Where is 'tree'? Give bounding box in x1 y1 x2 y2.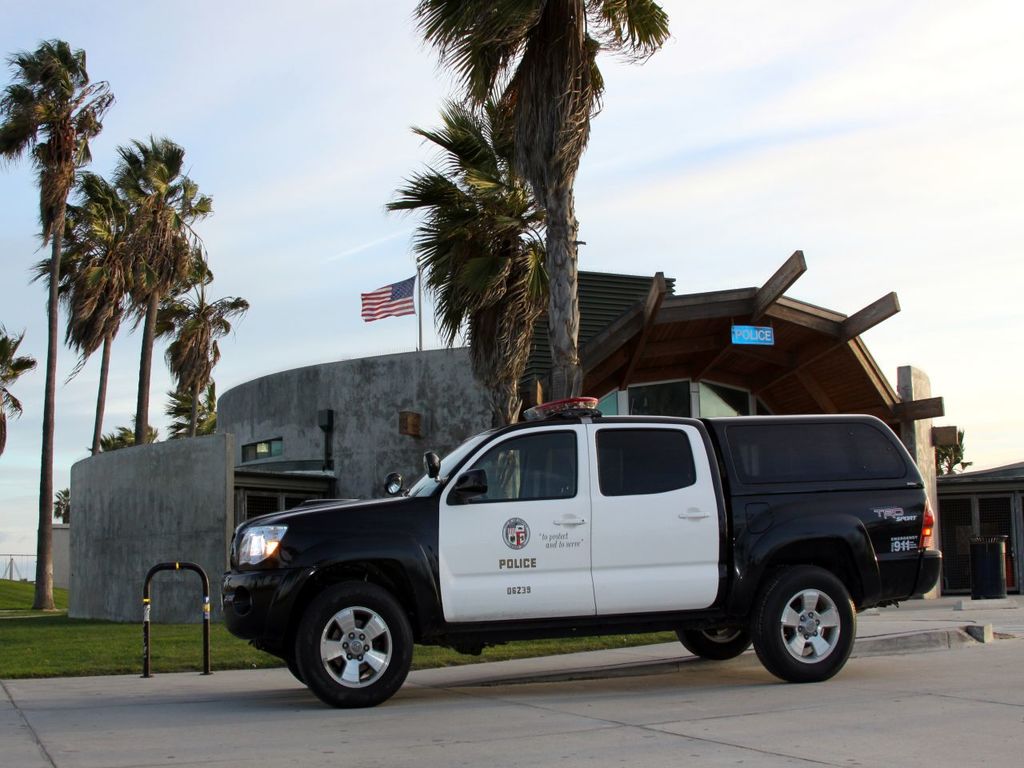
0 324 39 456.
